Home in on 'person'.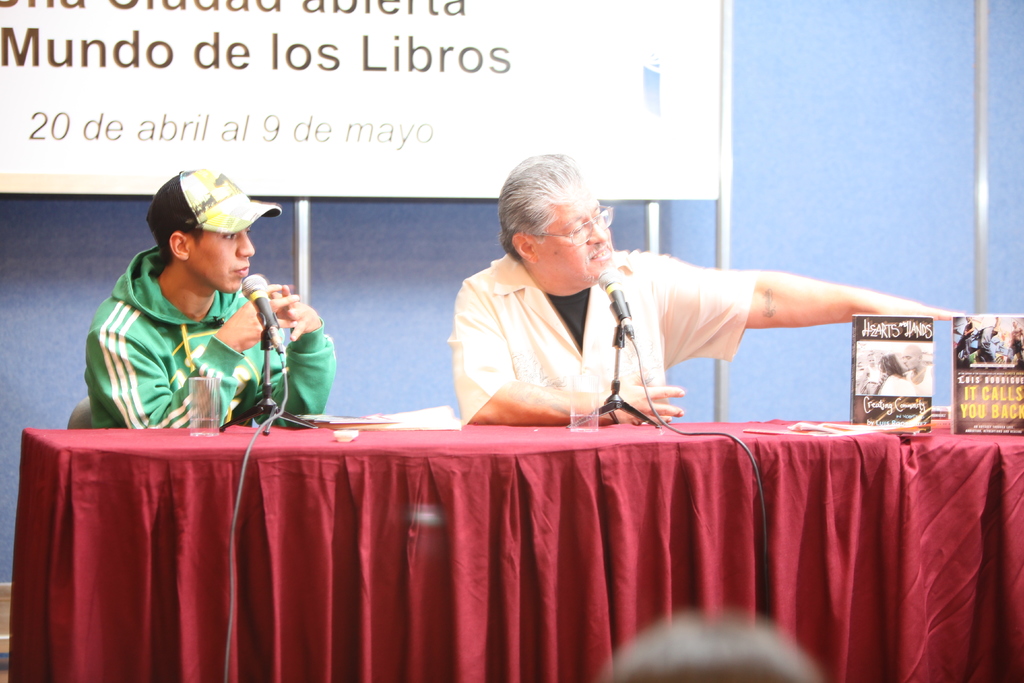
Homed in at crop(84, 169, 337, 429).
